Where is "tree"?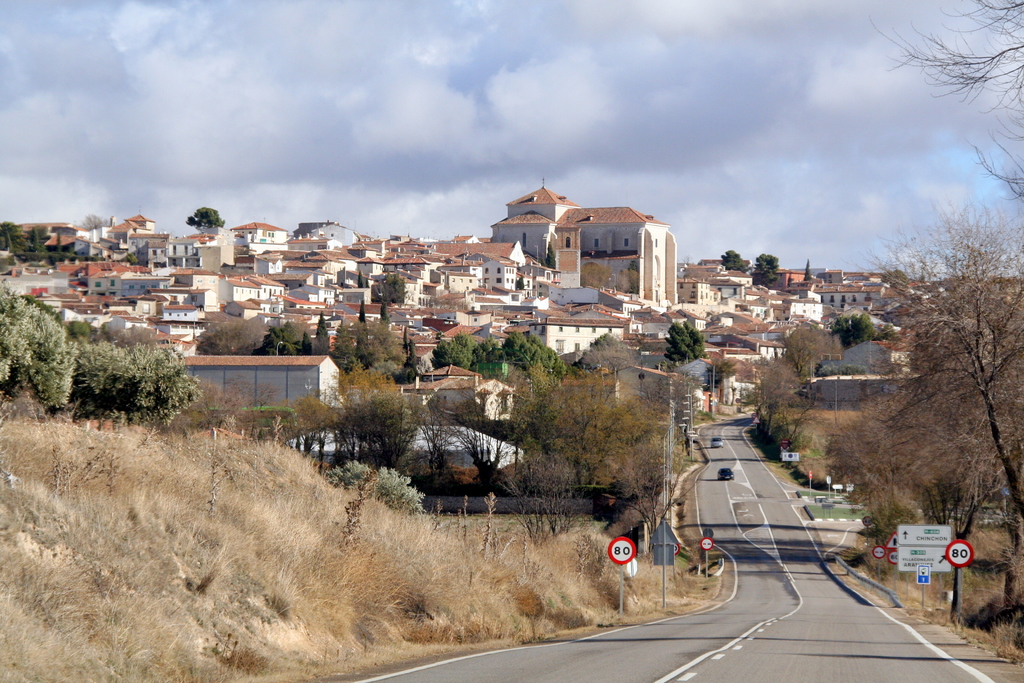
detection(428, 334, 479, 374).
